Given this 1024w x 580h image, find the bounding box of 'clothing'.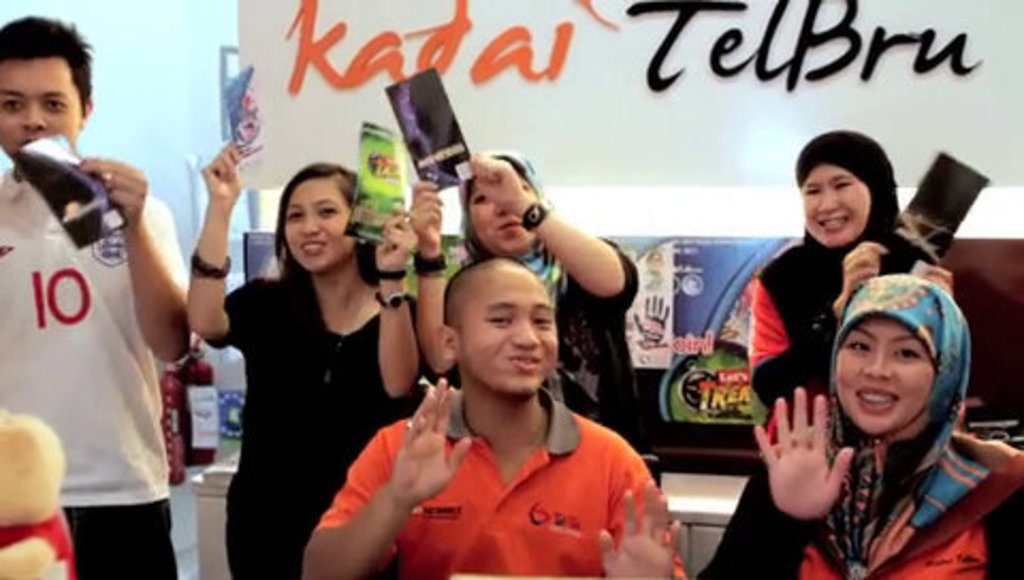
locate(422, 241, 638, 452).
